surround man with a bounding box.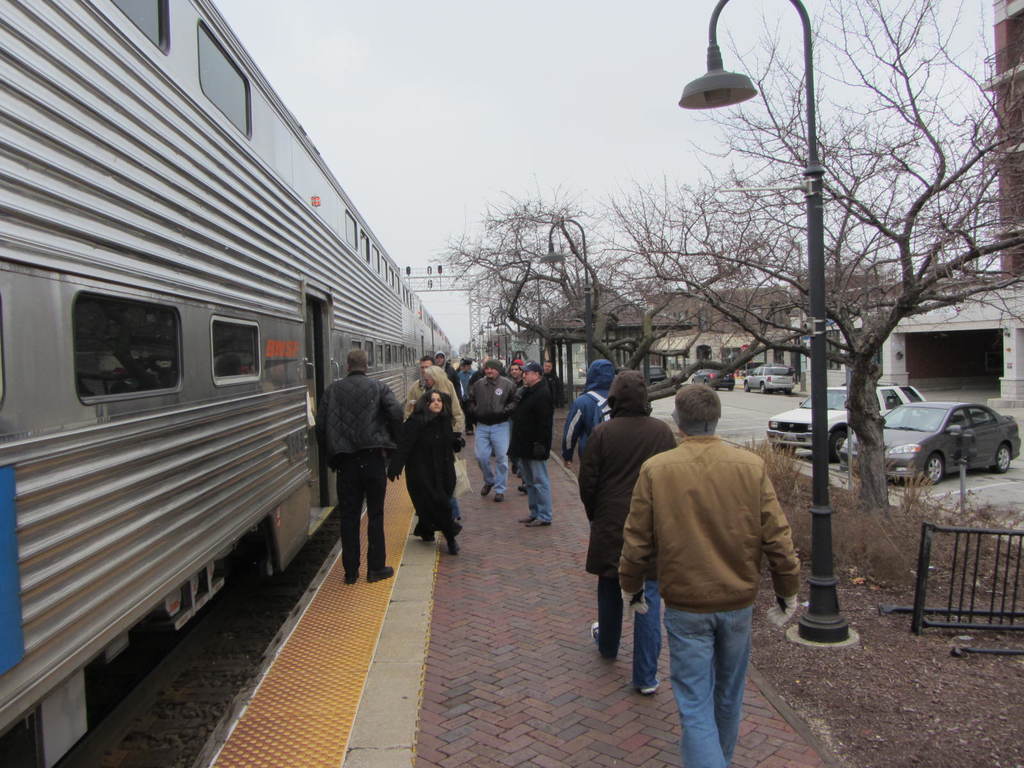
pyautogui.locateOnScreen(467, 358, 520, 503).
